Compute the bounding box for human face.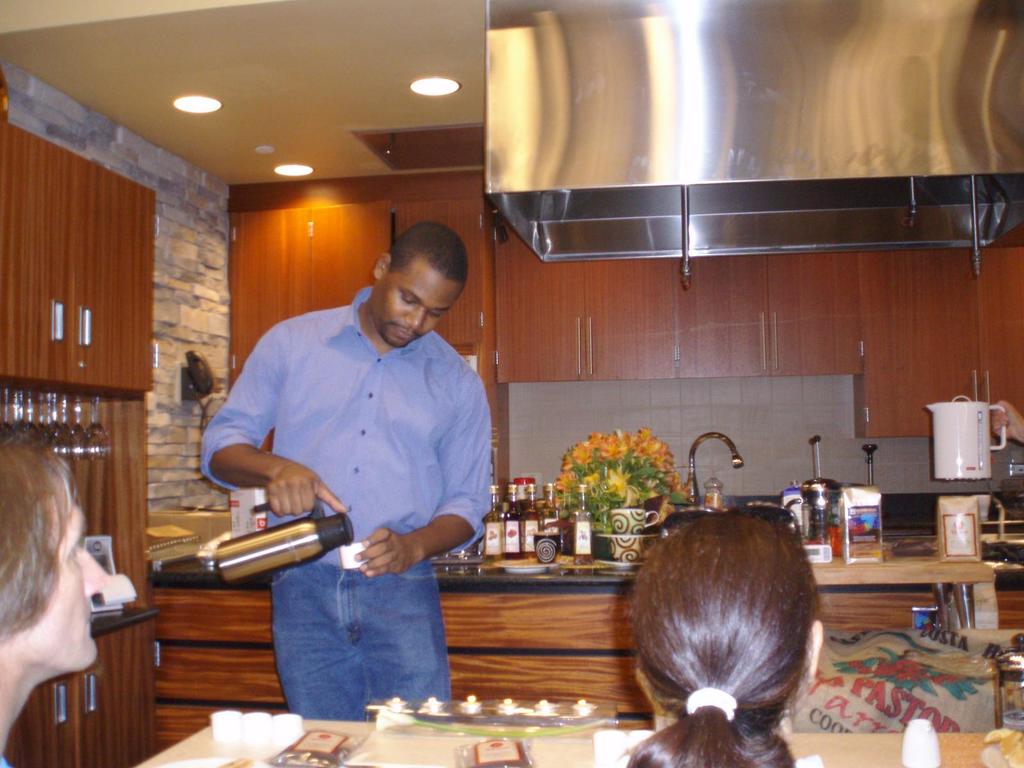
(x1=378, y1=256, x2=460, y2=347).
